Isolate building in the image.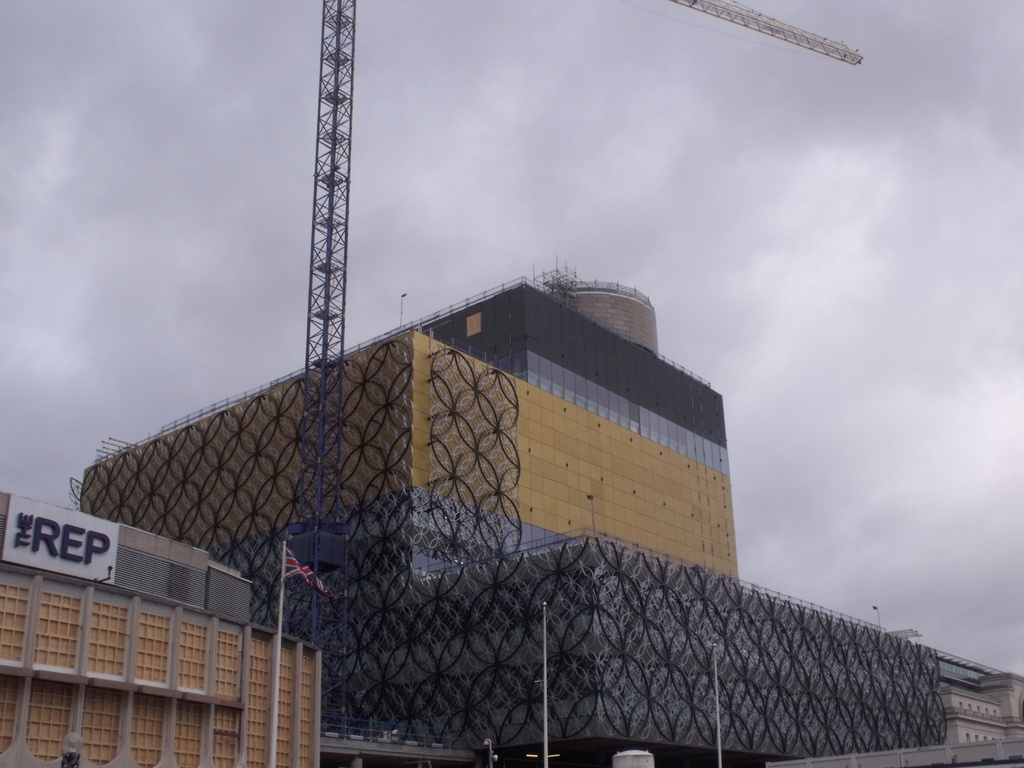
Isolated region: 1/492/339/767.
